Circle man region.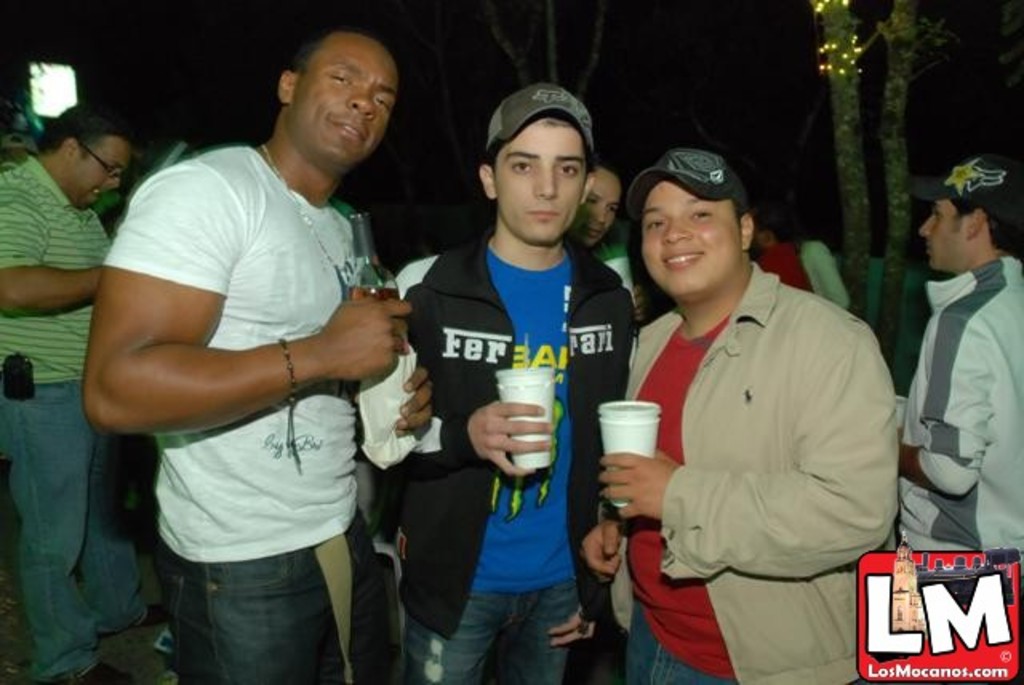
Region: region(392, 80, 651, 683).
